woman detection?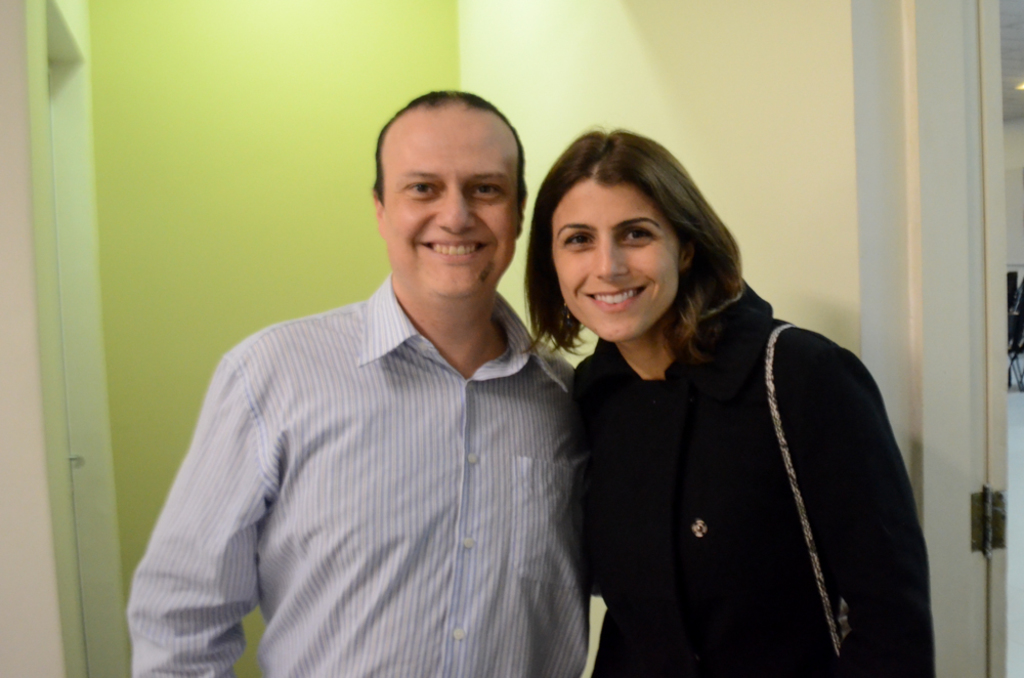
(x1=516, y1=118, x2=935, y2=677)
